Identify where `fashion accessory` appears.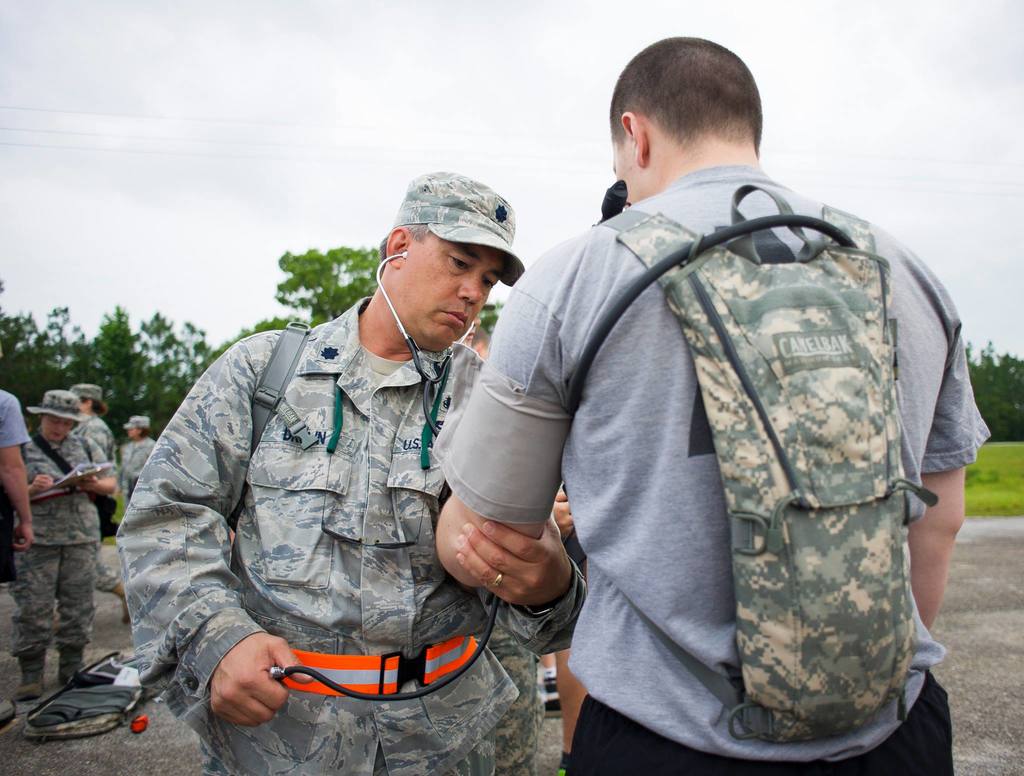
Appears at locate(15, 656, 45, 702).
